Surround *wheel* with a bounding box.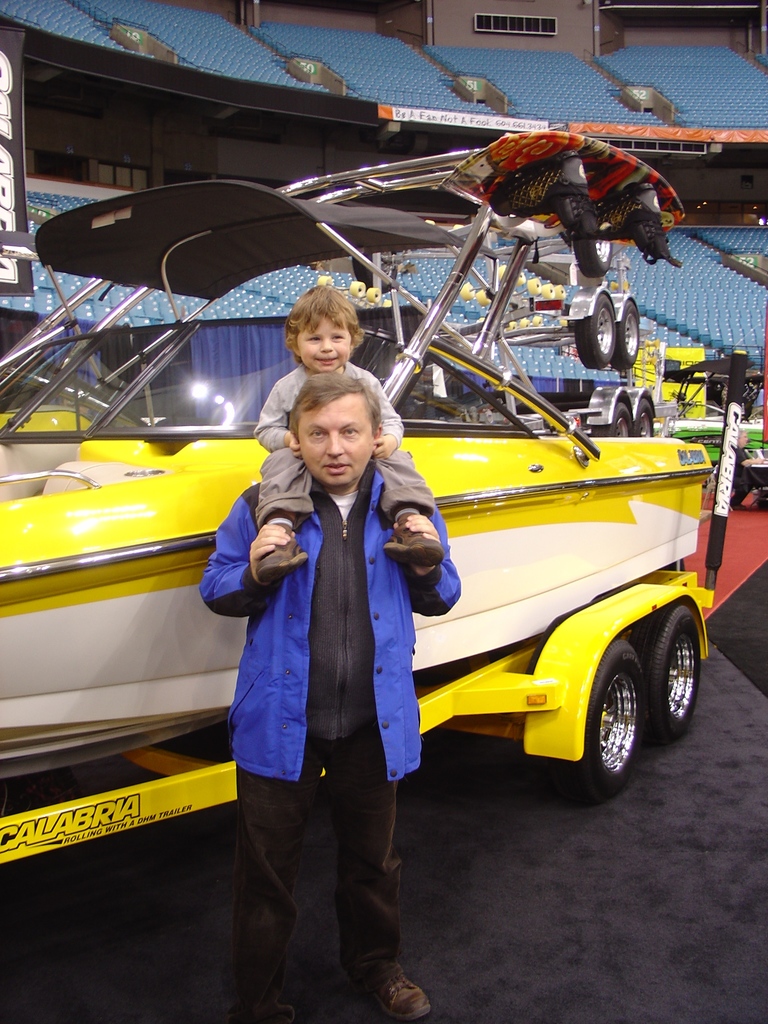
(532, 313, 543, 327).
